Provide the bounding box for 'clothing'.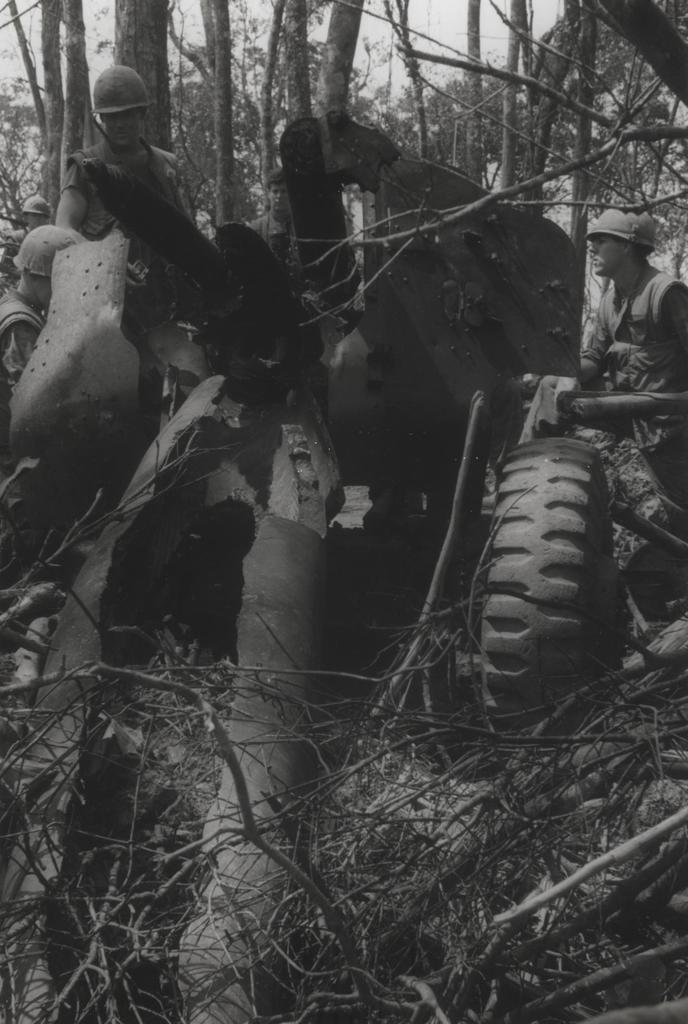
56/144/193/237.
